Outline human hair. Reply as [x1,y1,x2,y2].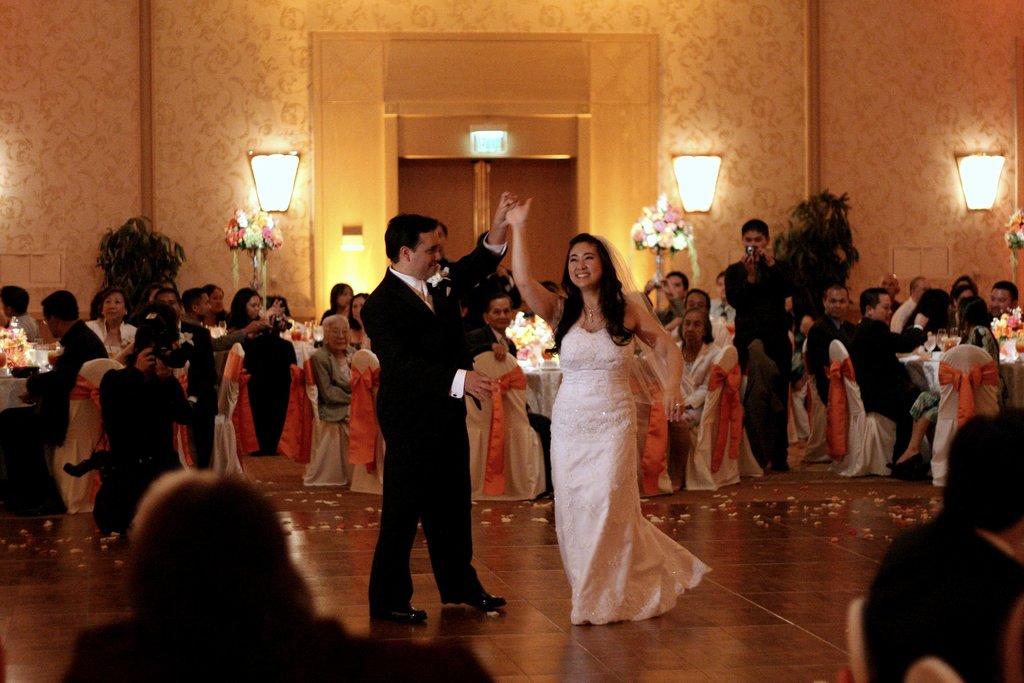
[228,288,255,327].
